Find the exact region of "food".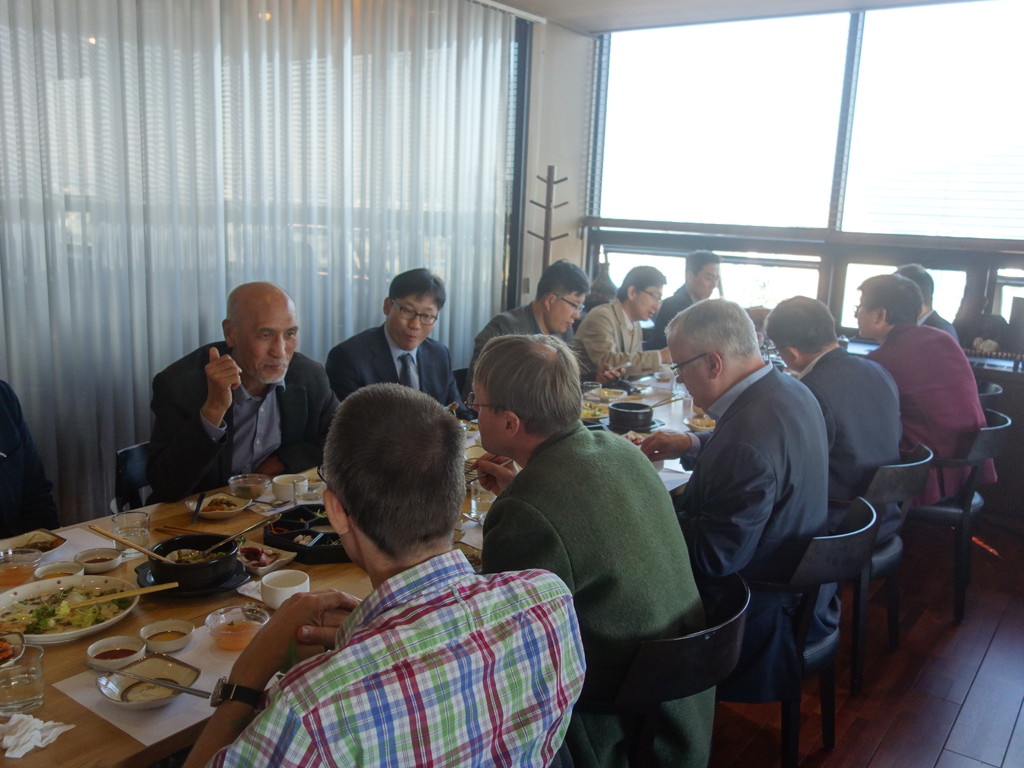
Exact region: BBox(579, 402, 606, 422).
